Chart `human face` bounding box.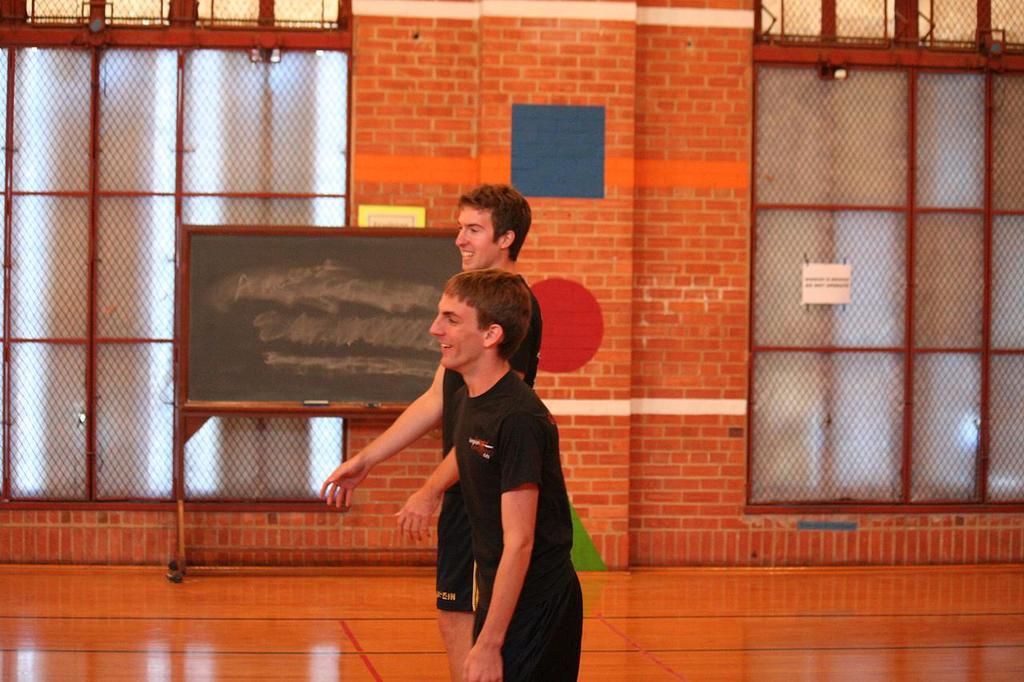
Charted: 424/293/486/370.
